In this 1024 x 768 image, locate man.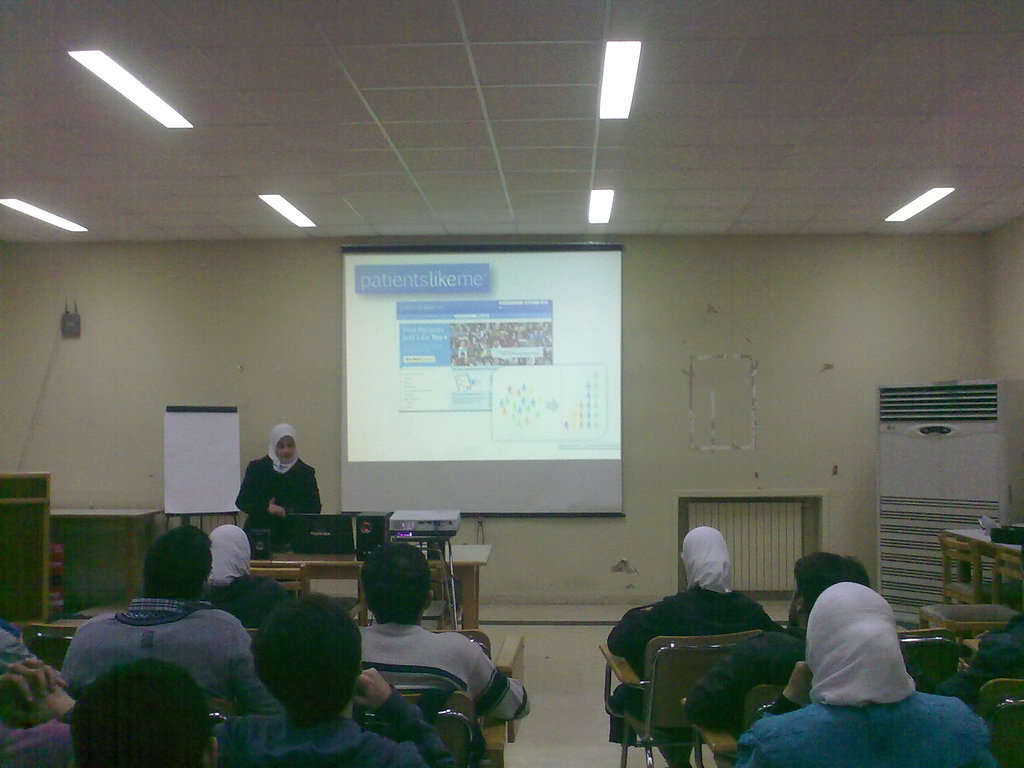
Bounding box: Rect(212, 591, 459, 767).
